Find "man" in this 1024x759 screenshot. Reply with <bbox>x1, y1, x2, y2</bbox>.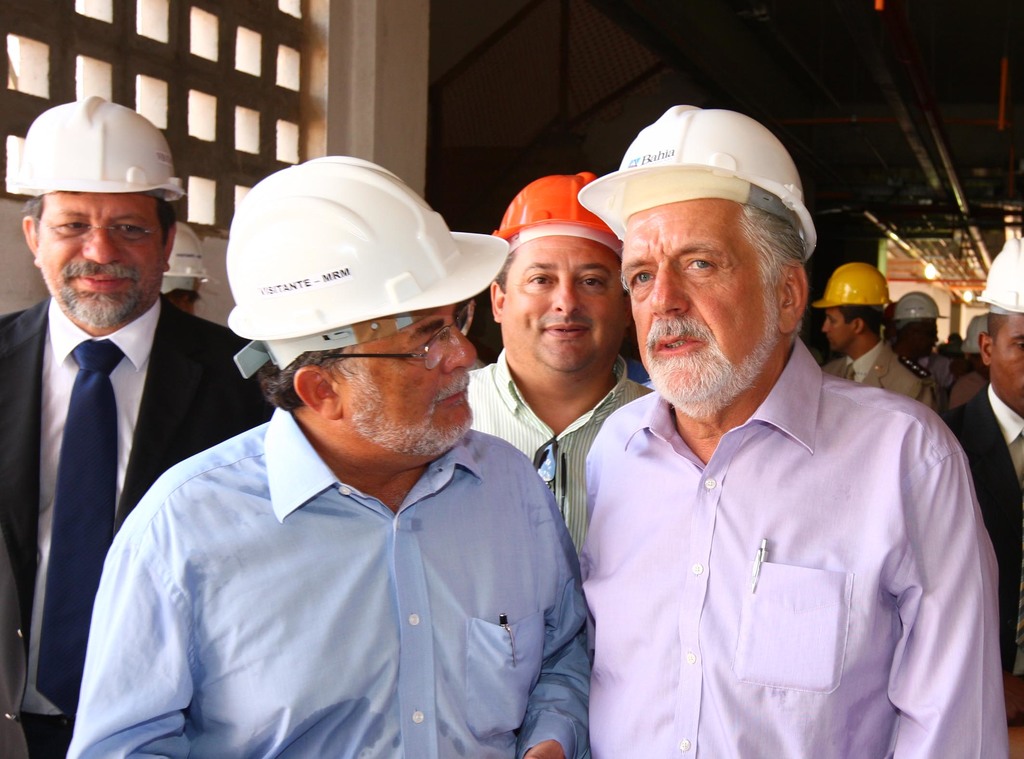
<bbox>467, 169, 653, 554</bbox>.
